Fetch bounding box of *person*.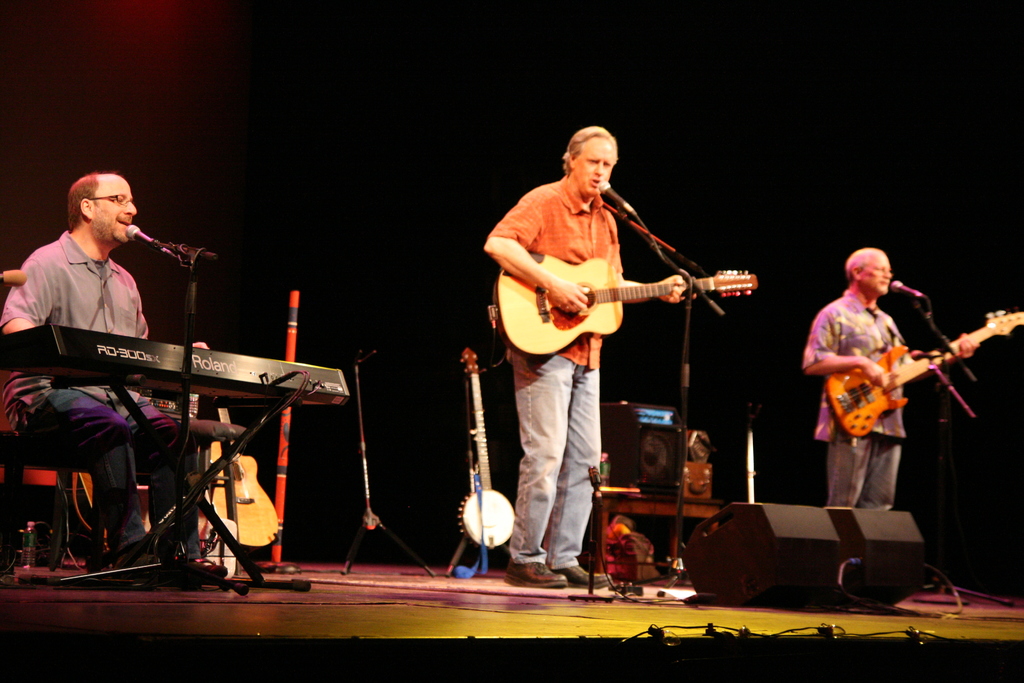
Bbox: <bbox>798, 249, 938, 519</bbox>.
